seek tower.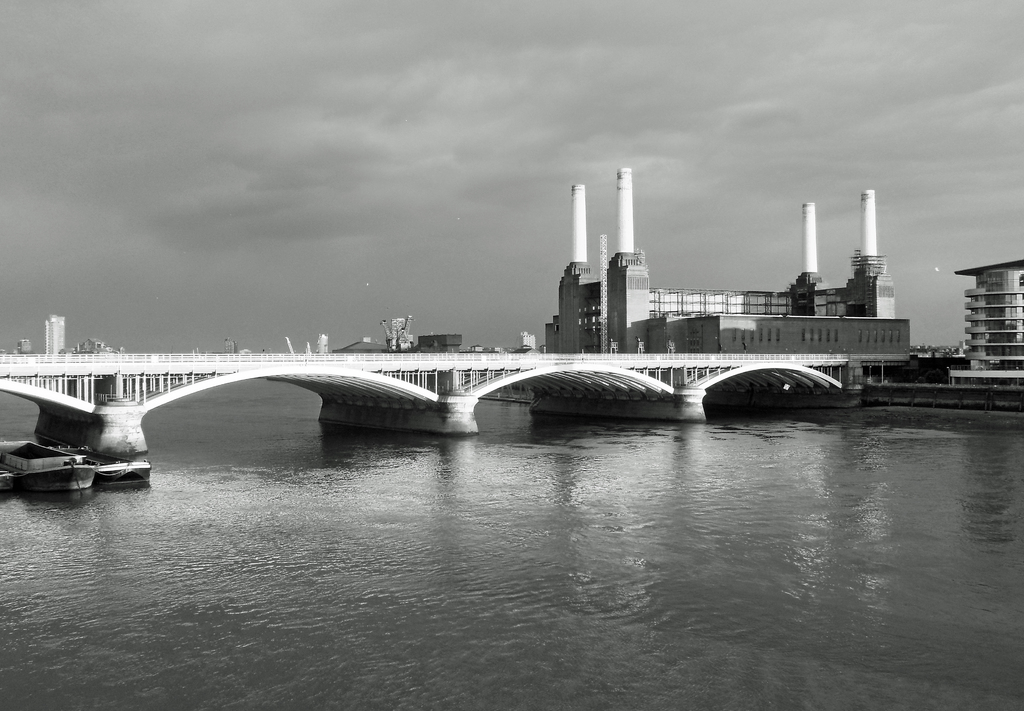
(520, 162, 910, 409).
